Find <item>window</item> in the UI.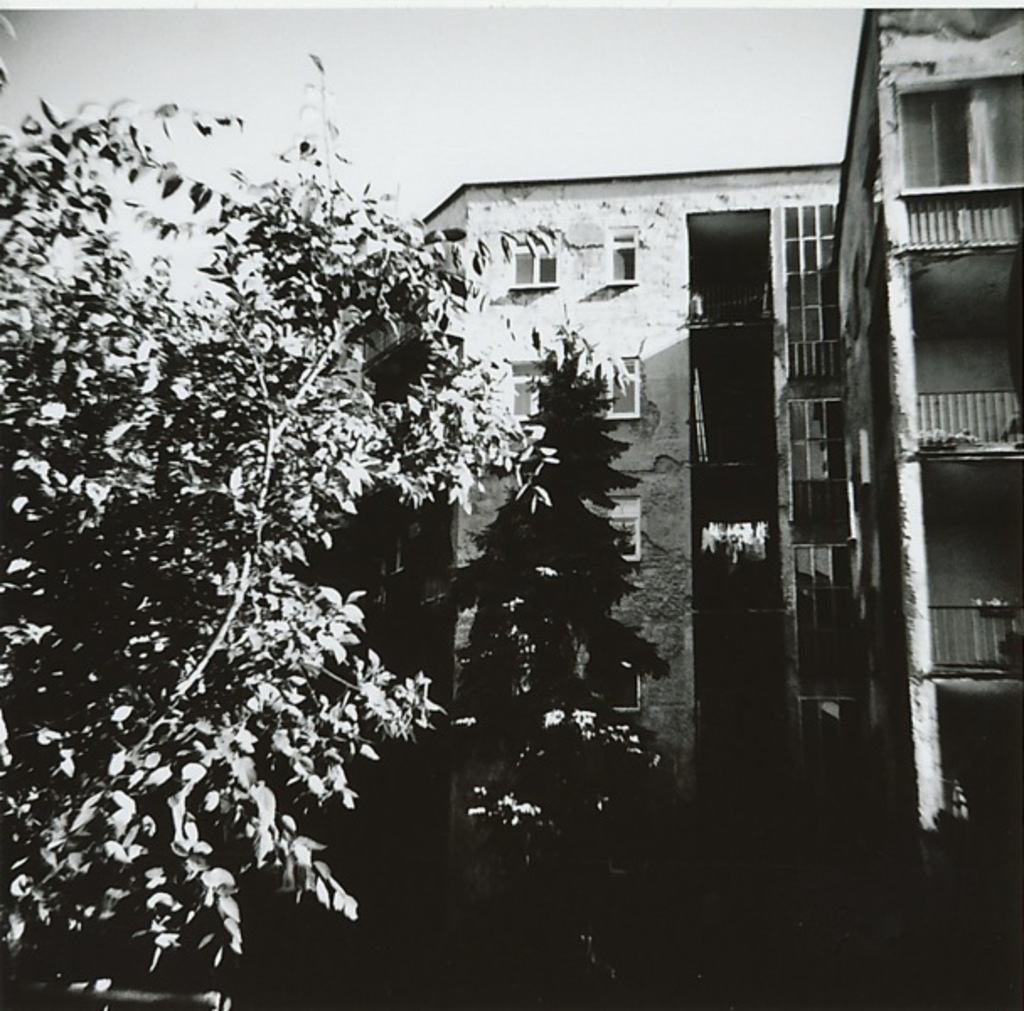
UI element at box=[504, 227, 557, 288].
